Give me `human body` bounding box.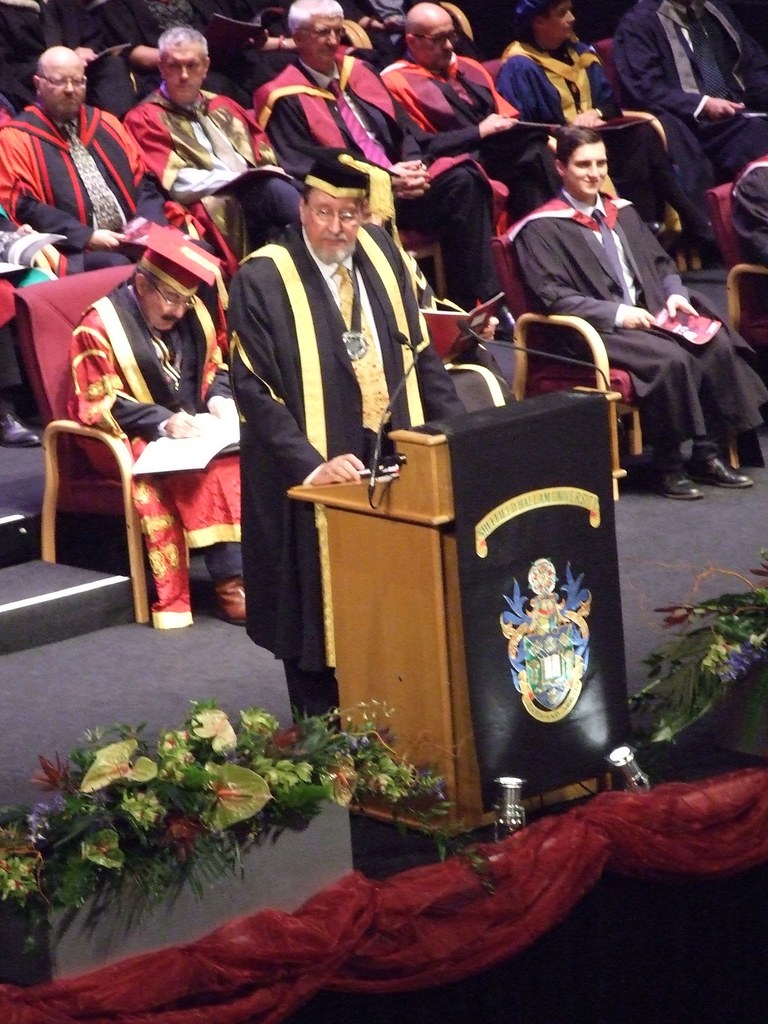
BBox(224, 147, 471, 718).
